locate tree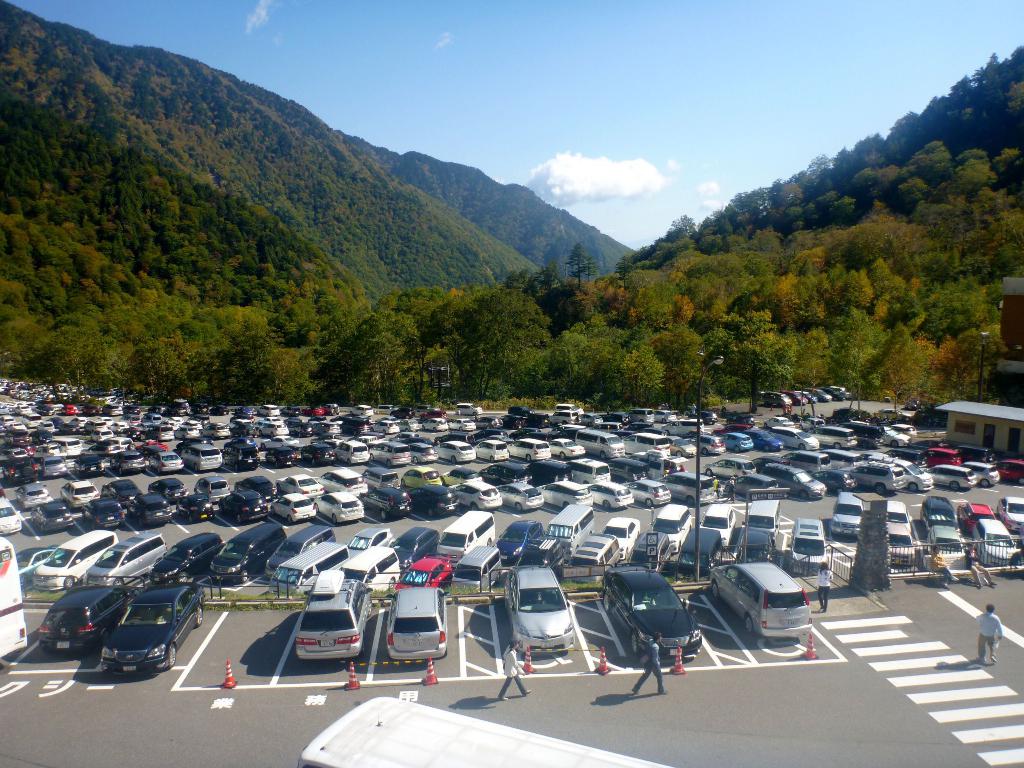
476:265:529:296
